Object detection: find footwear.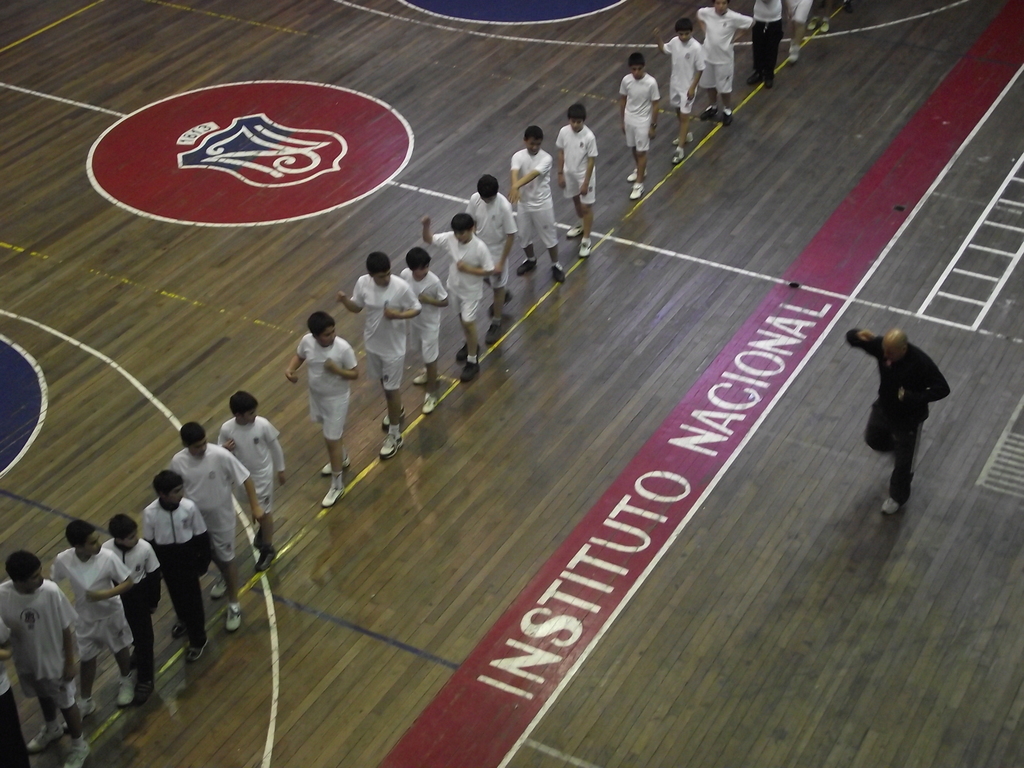
x1=787, y1=47, x2=798, y2=62.
